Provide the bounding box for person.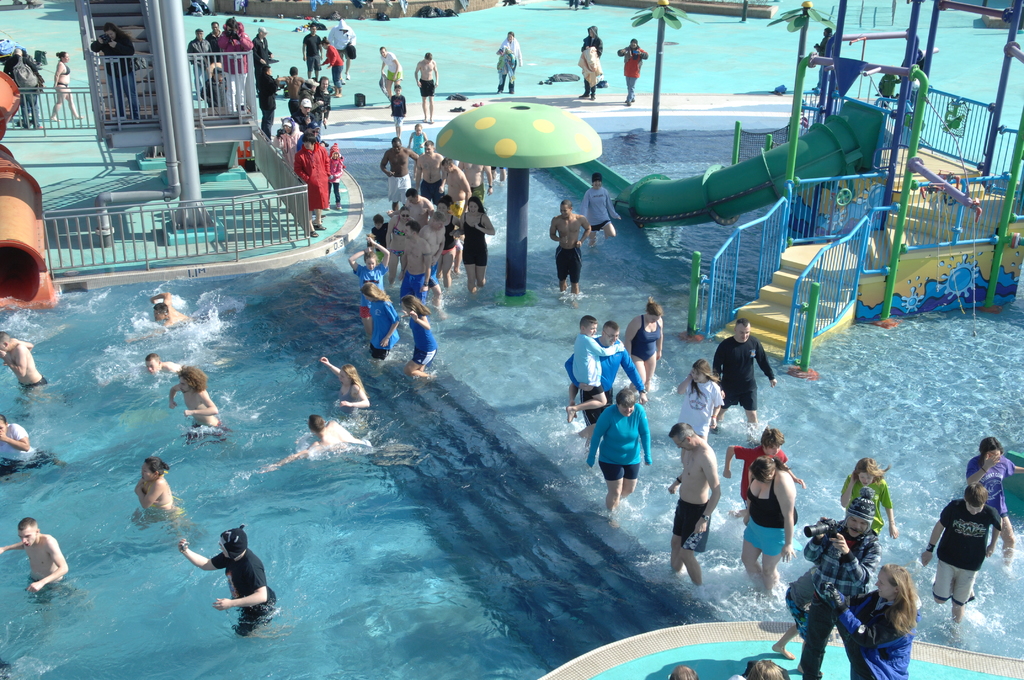
(301,21,325,79).
